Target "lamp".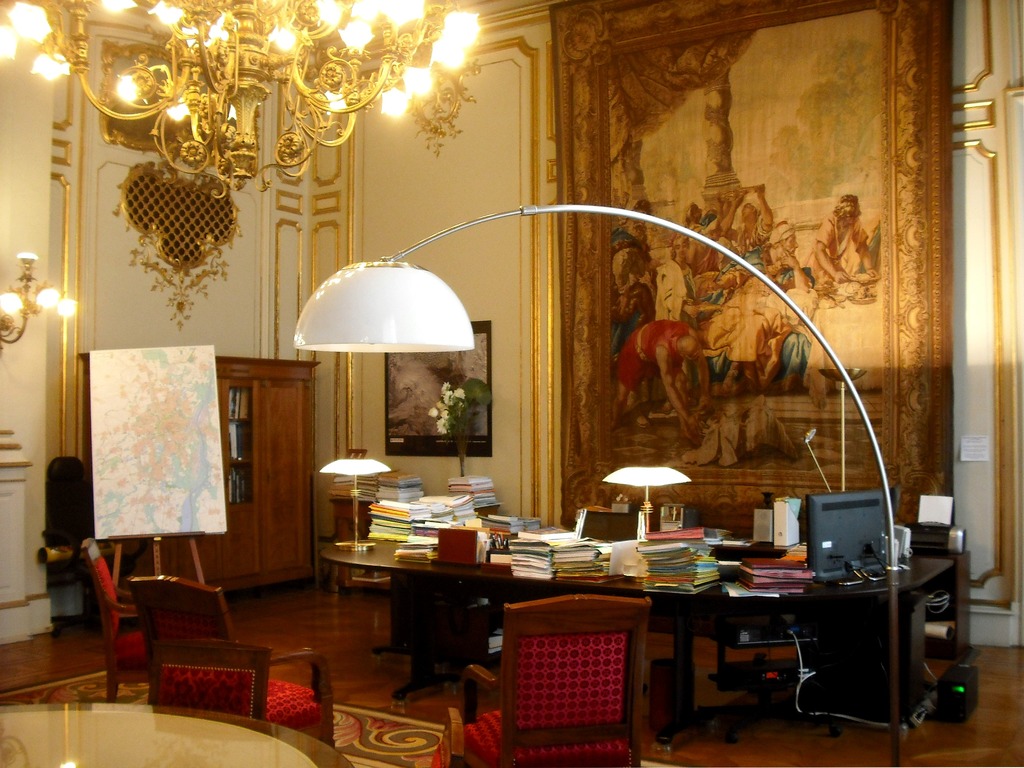
Target region: 803 429 836 492.
